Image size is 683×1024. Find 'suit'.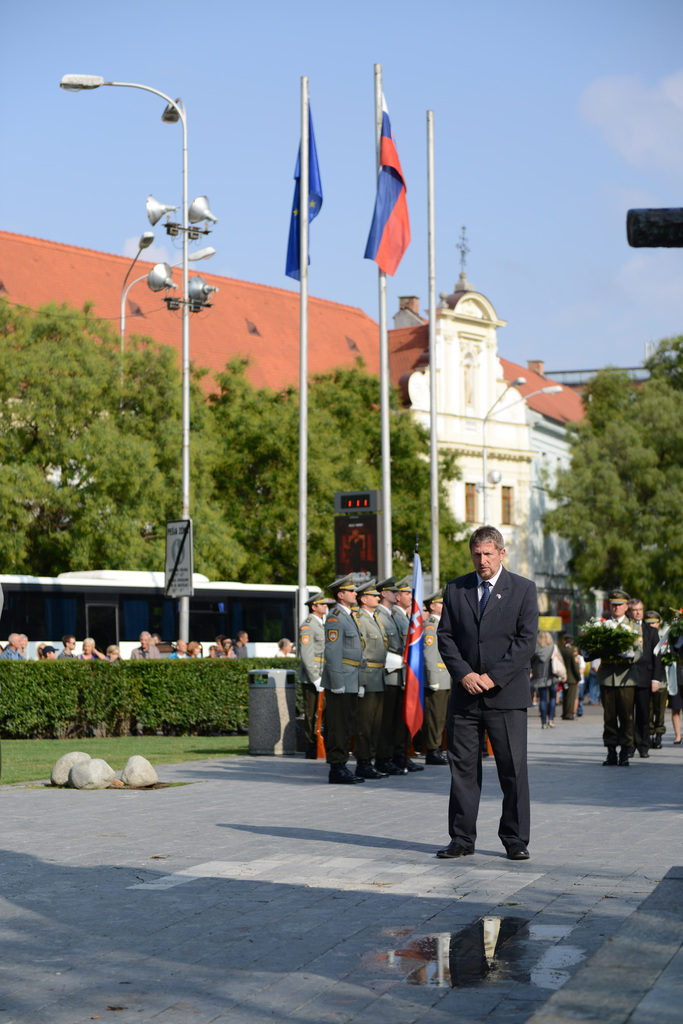
Rect(559, 646, 581, 719).
